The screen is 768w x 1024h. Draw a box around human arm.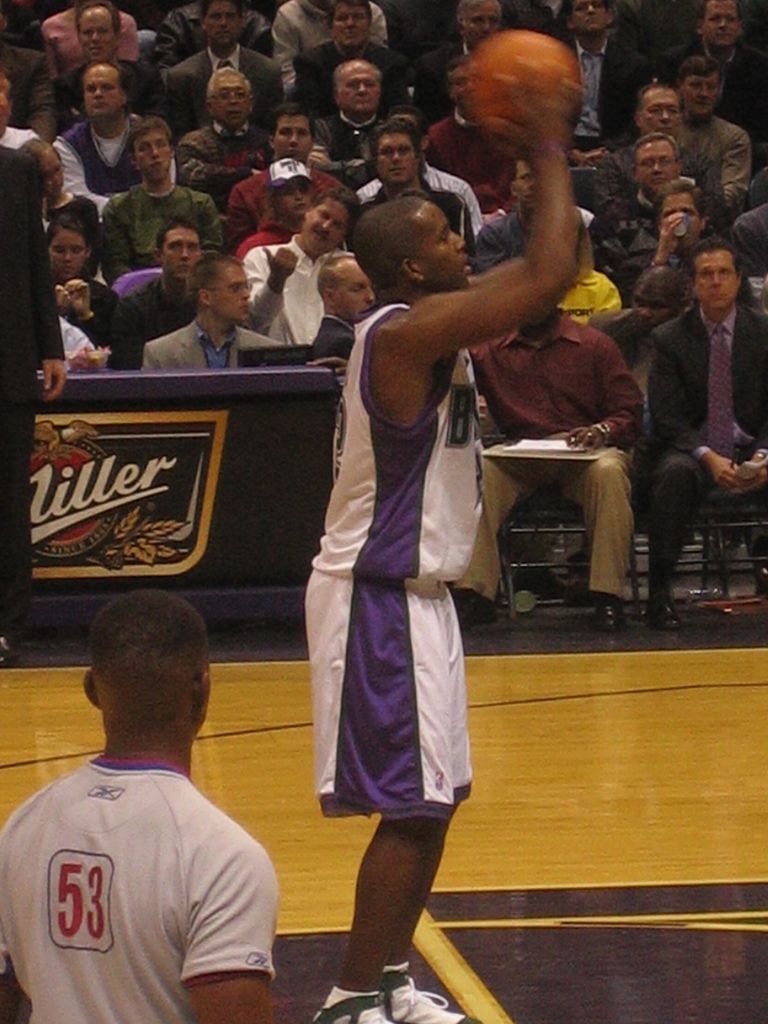
x1=232, y1=236, x2=292, y2=340.
